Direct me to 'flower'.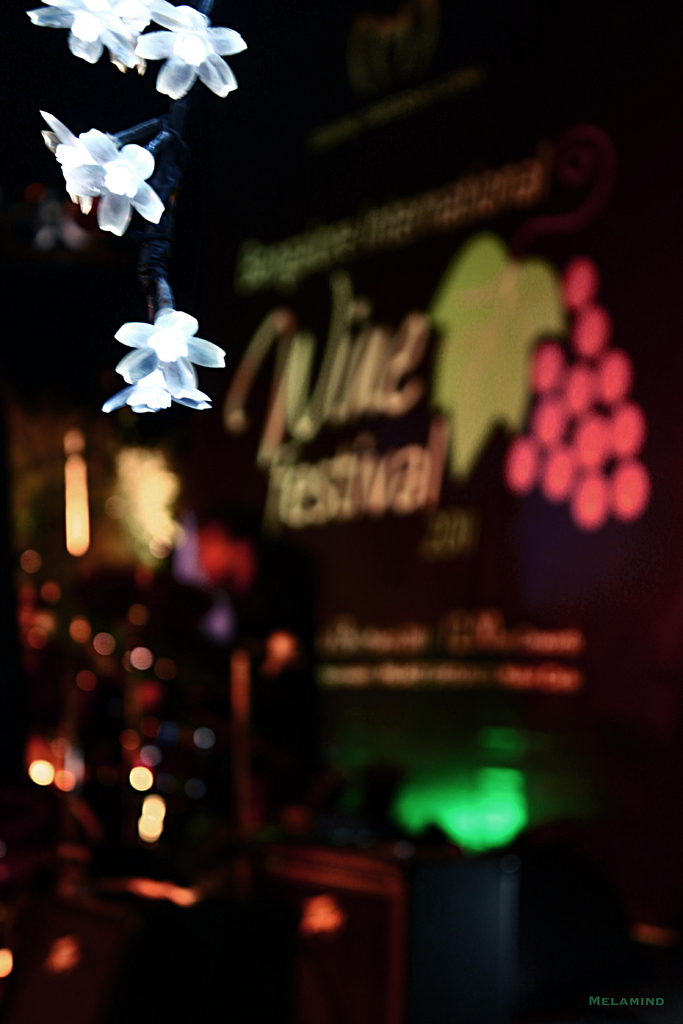
Direction: Rect(103, 278, 217, 415).
